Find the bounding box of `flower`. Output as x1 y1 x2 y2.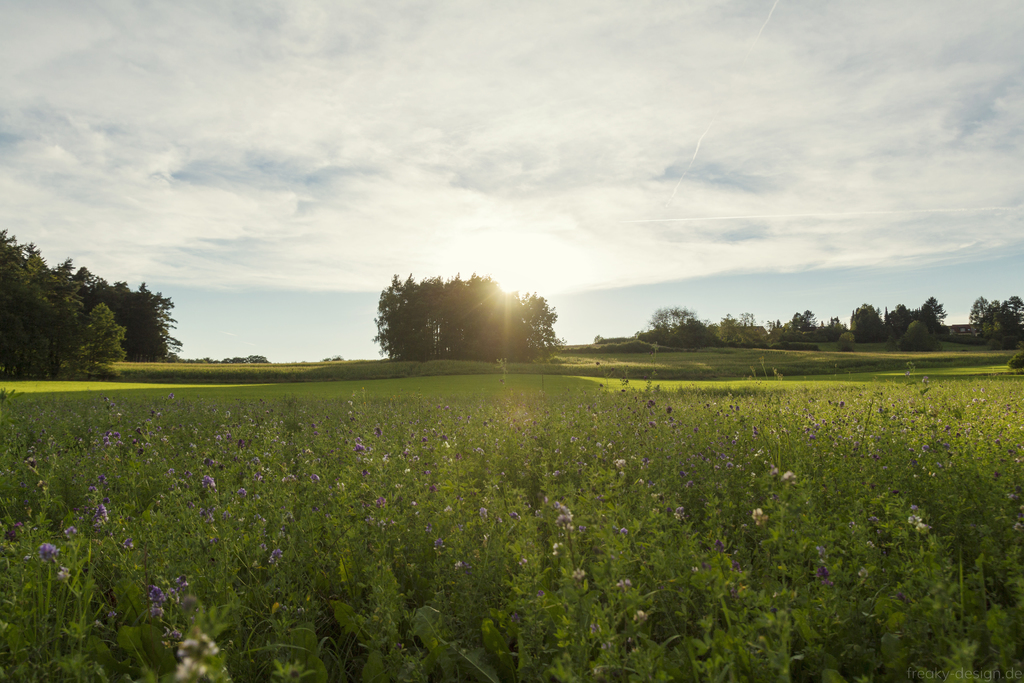
270 416 284 431.
